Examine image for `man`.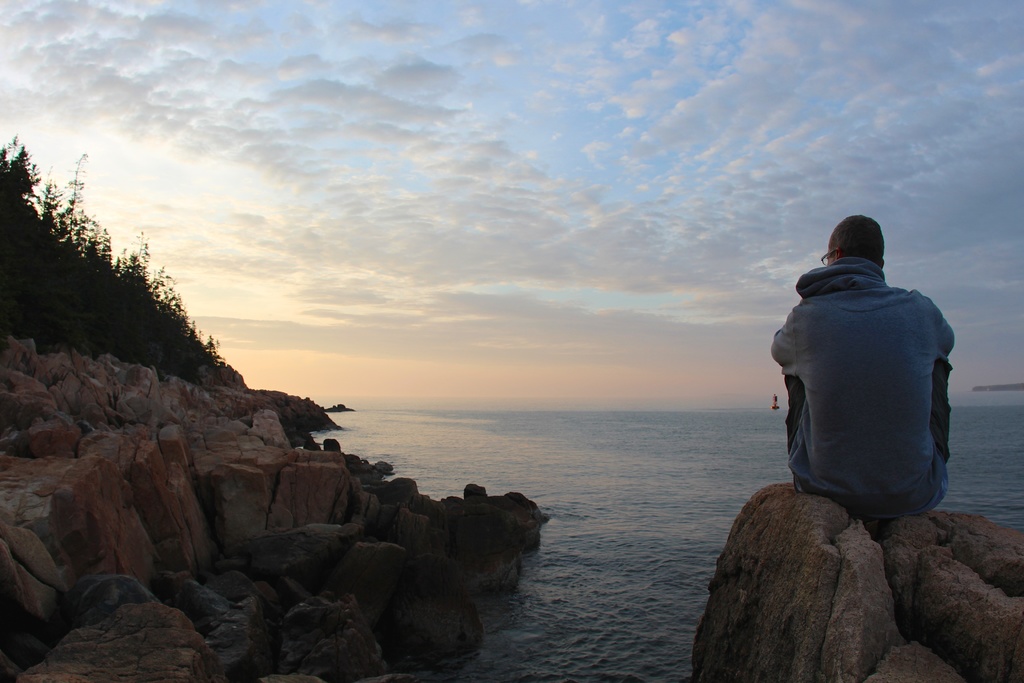
Examination result: x1=776, y1=206, x2=972, y2=550.
